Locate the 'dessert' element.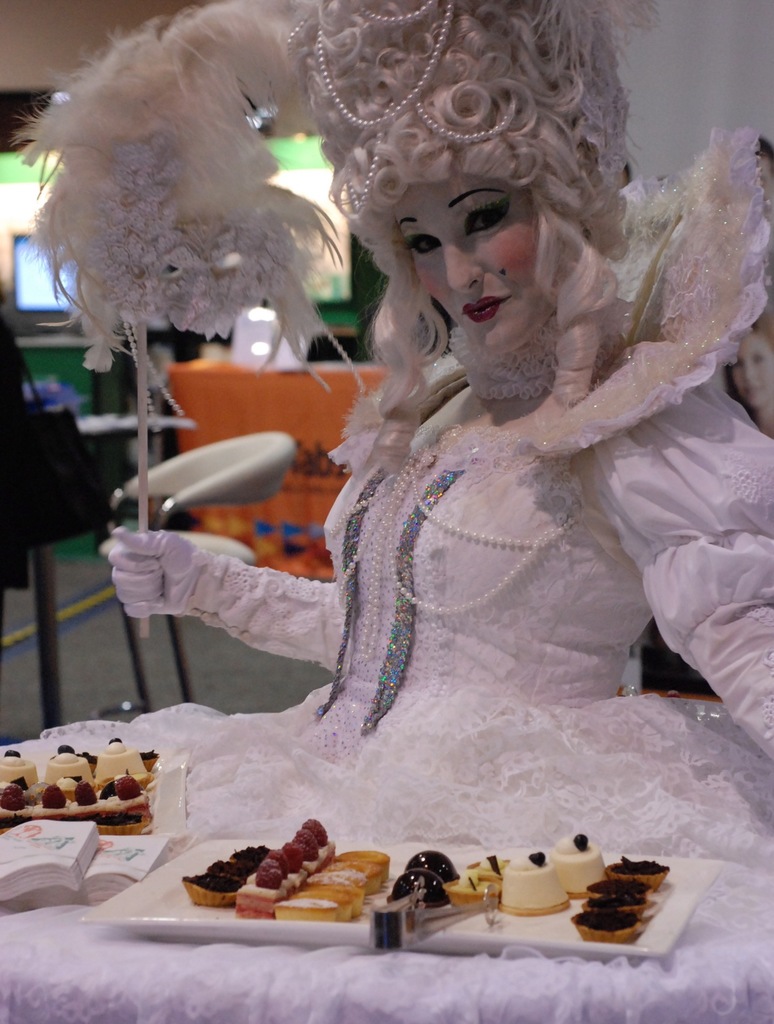
Element bbox: select_region(101, 736, 159, 810).
